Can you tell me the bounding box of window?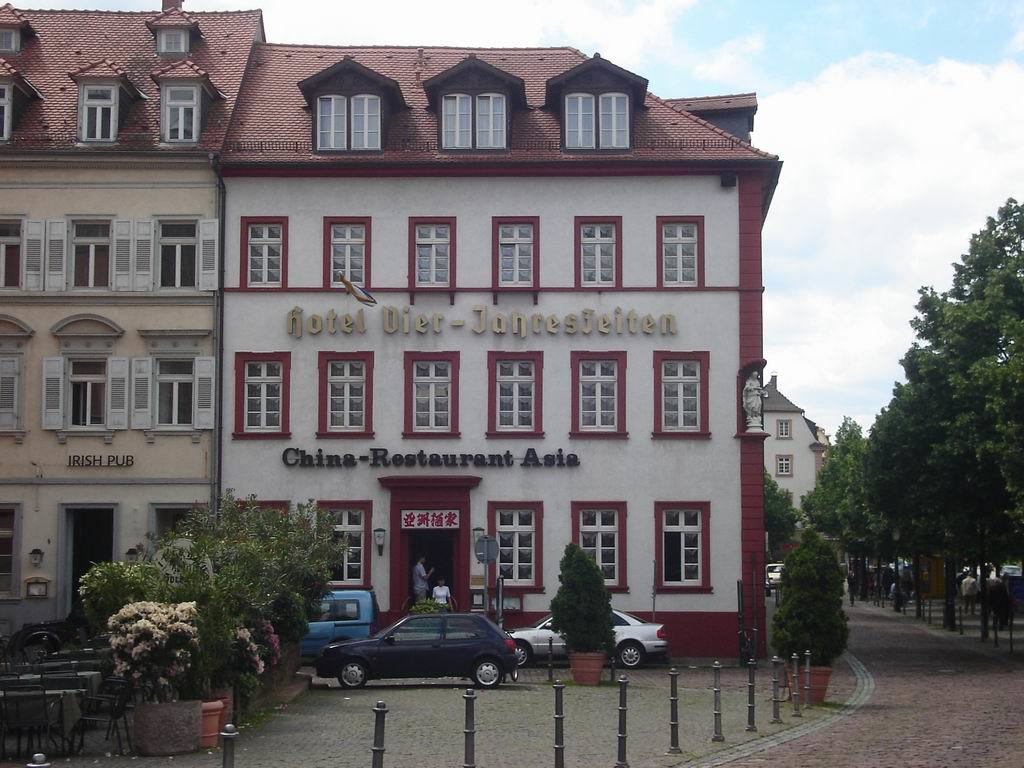
pyautogui.locateOnScreen(57, 354, 112, 435).
